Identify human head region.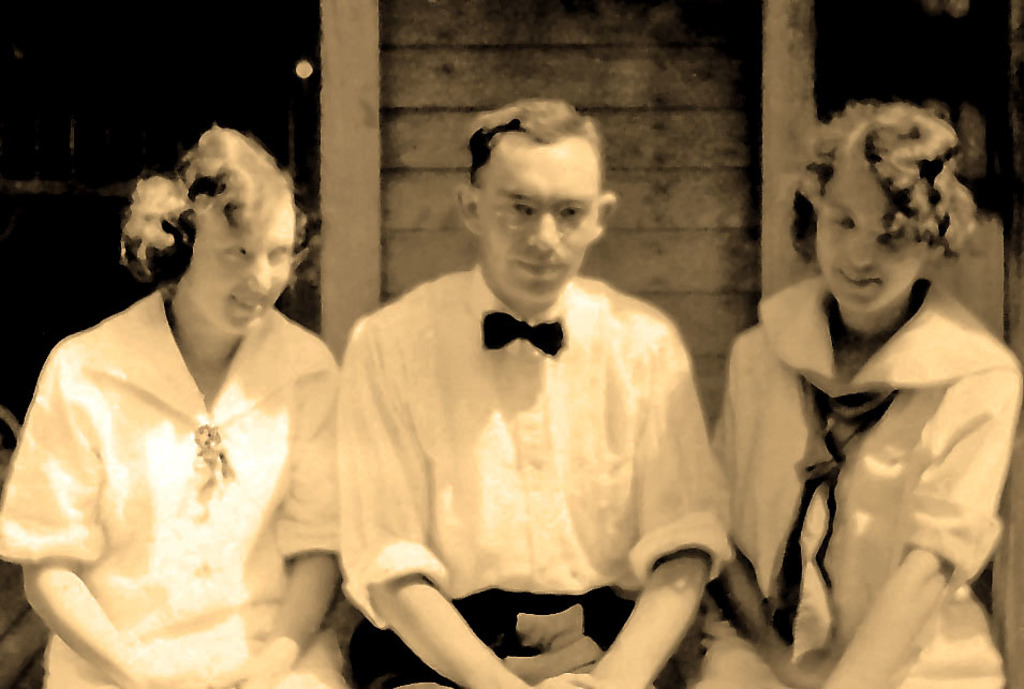
Region: 810,101,965,316.
